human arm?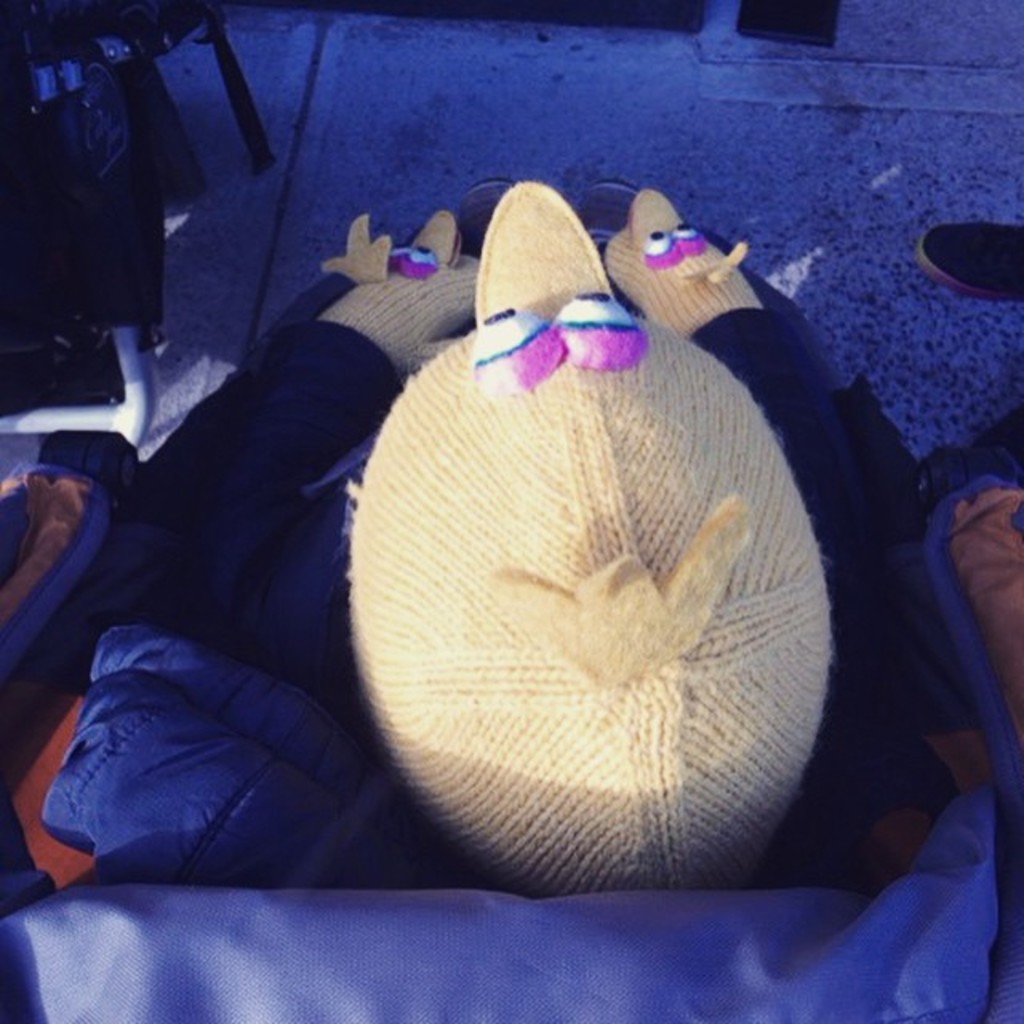
bbox=(595, 178, 928, 806)
